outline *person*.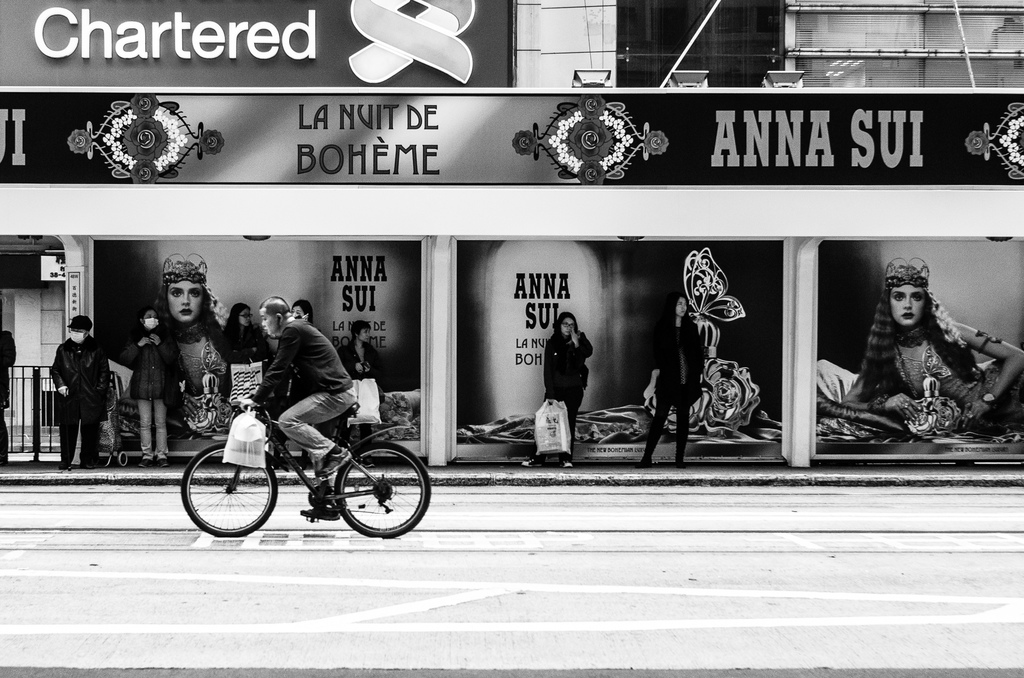
Outline: (left=47, top=316, right=110, bottom=471).
